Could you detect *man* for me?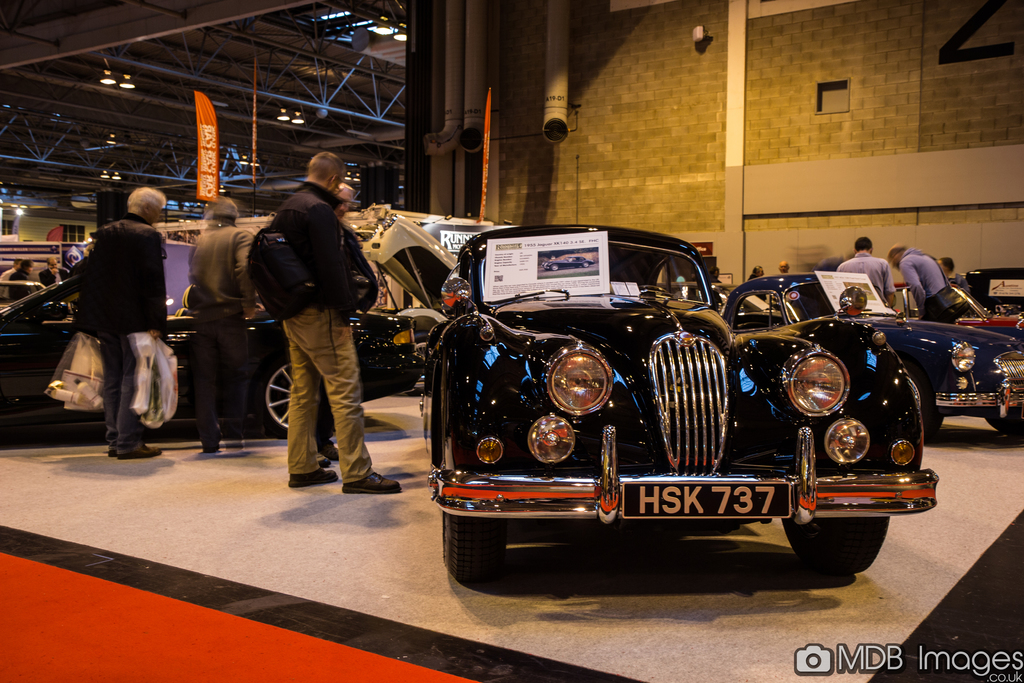
Detection result: region(291, 181, 345, 465).
